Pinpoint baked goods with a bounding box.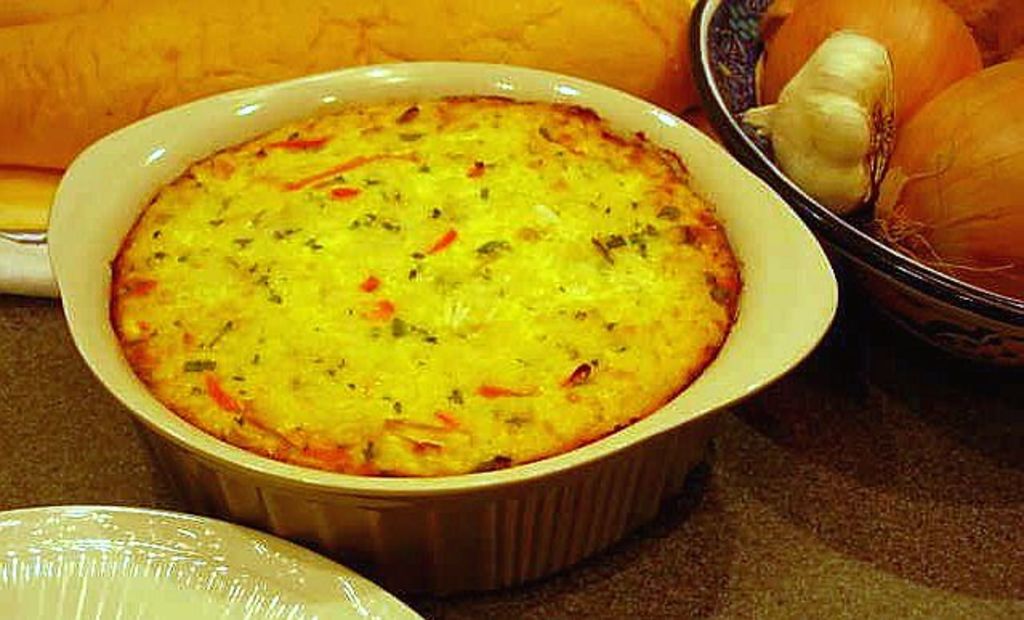
bbox(111, 93, 739, 476).
